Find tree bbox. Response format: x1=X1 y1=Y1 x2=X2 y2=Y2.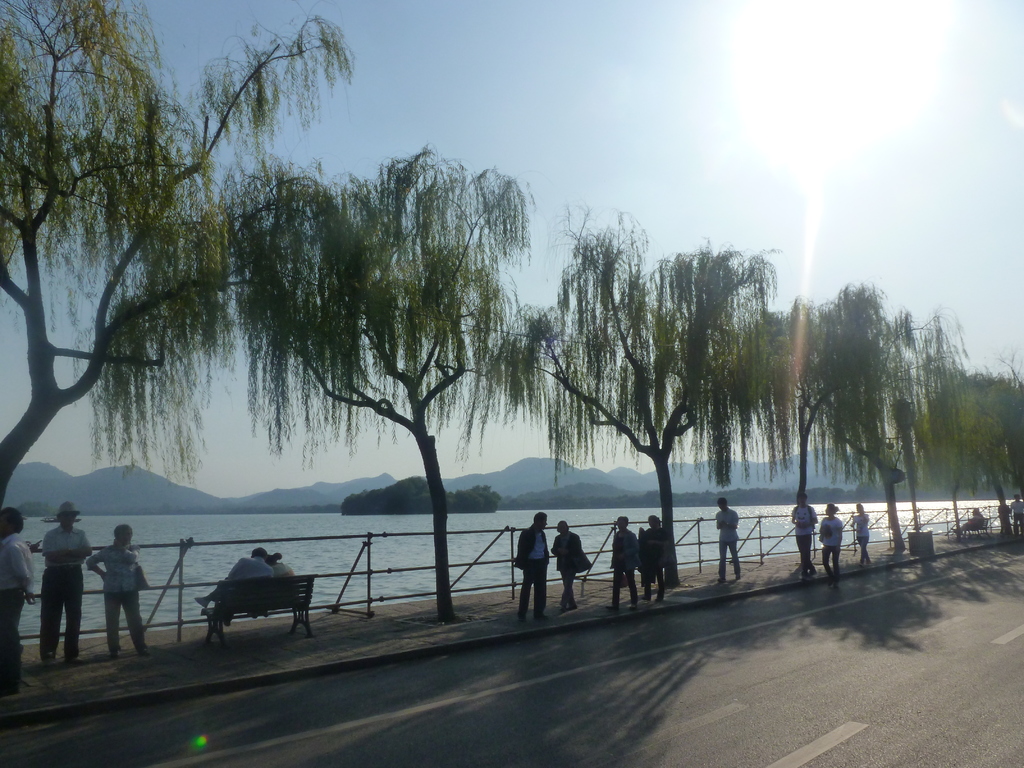
x1=520 y1=192 x2=803 y2=580.
